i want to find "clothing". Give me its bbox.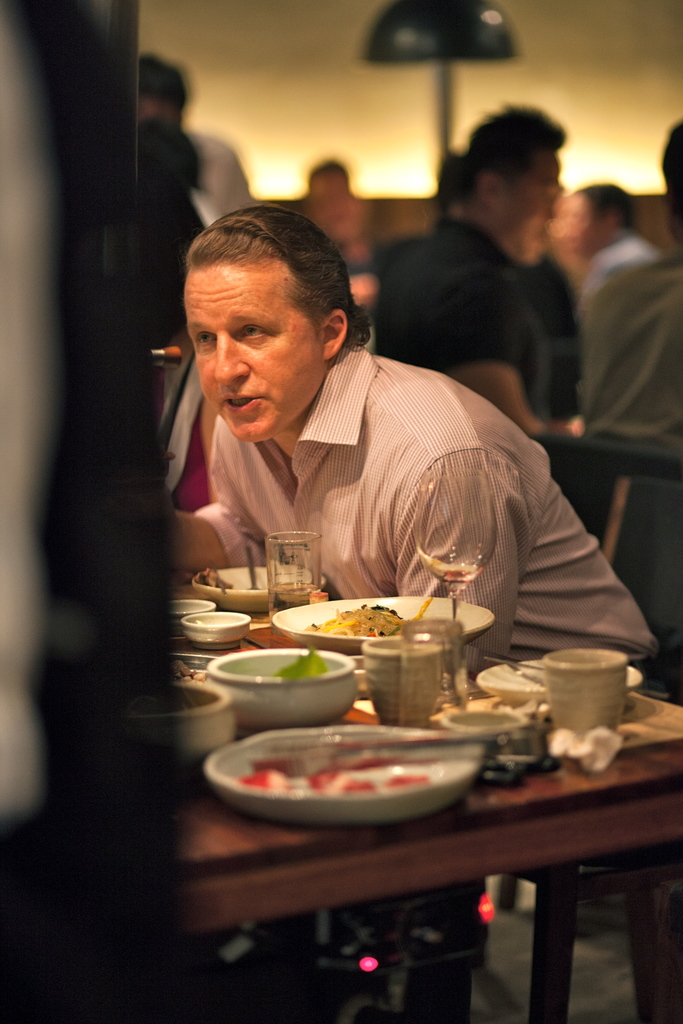
(x1=572, y1=252, x2=682, y2=639).
